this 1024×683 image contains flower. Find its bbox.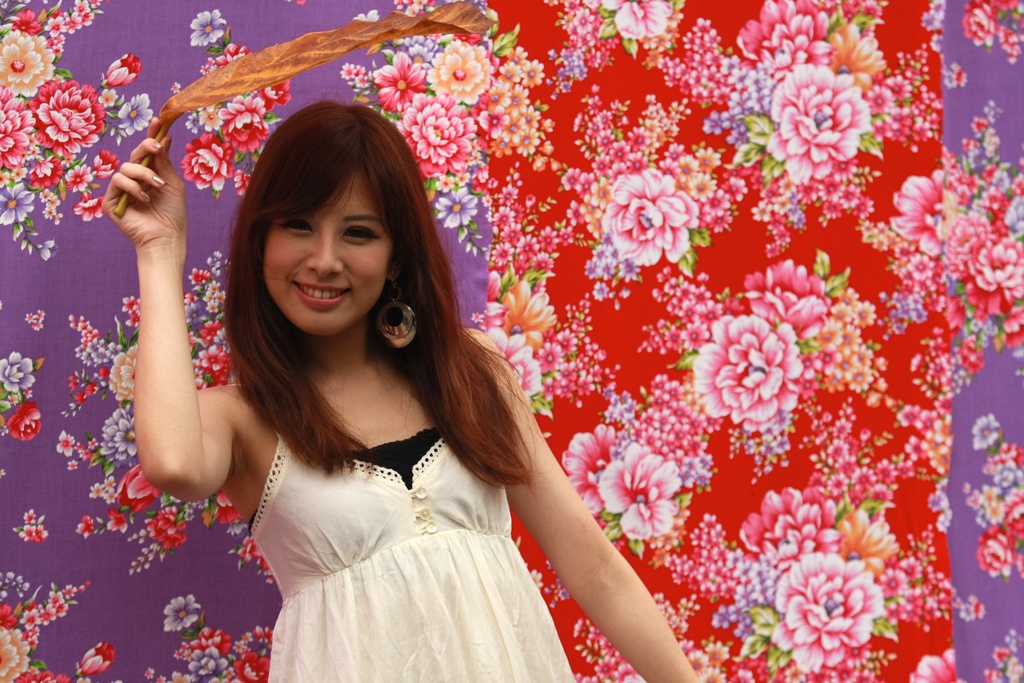
<bbox>776, 547, 884, 671</bbox>.
